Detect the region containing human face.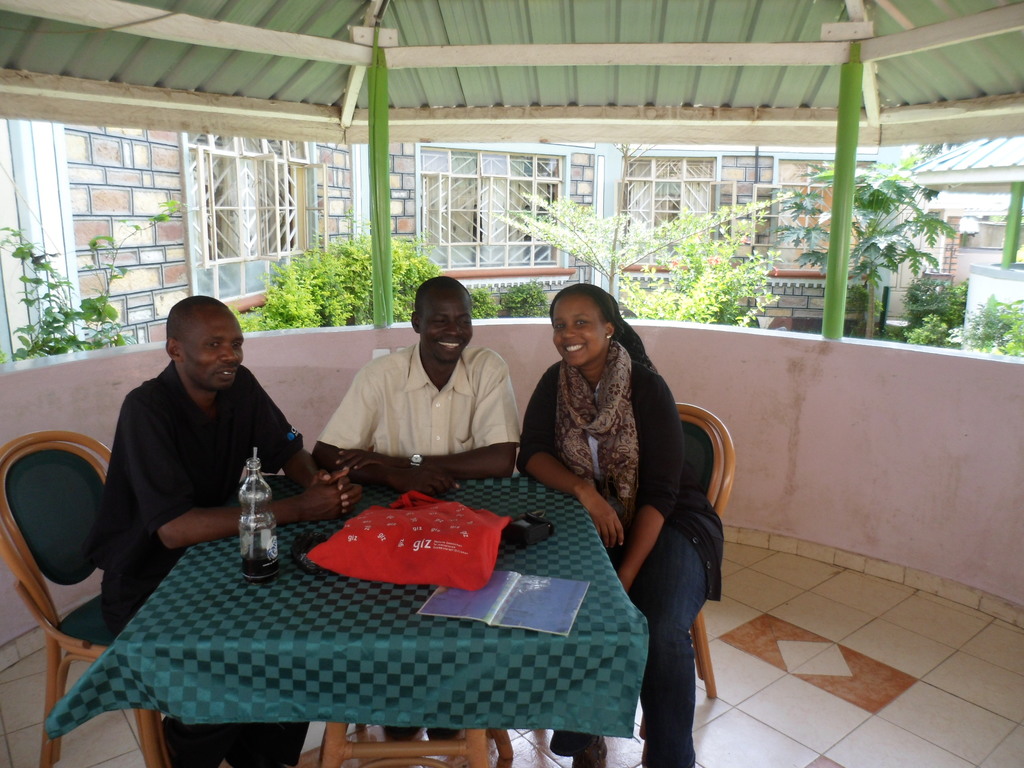
select_region(548, 301, 605, 366).
